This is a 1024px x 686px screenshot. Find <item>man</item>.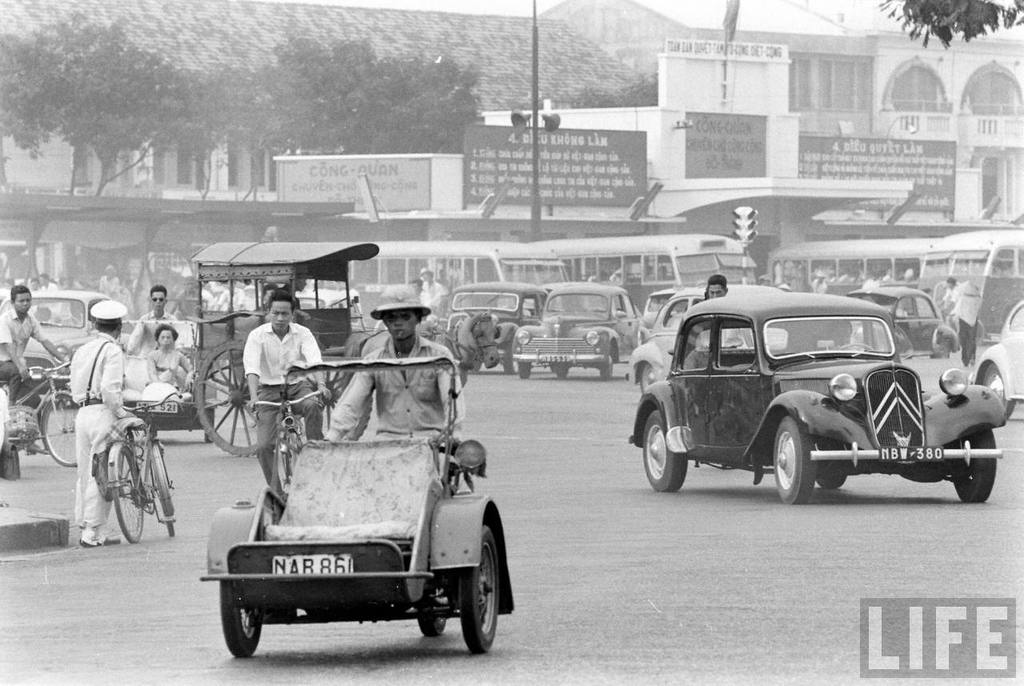
Bounding box: (x1=0, y1=279, x2=66, y2=455).
